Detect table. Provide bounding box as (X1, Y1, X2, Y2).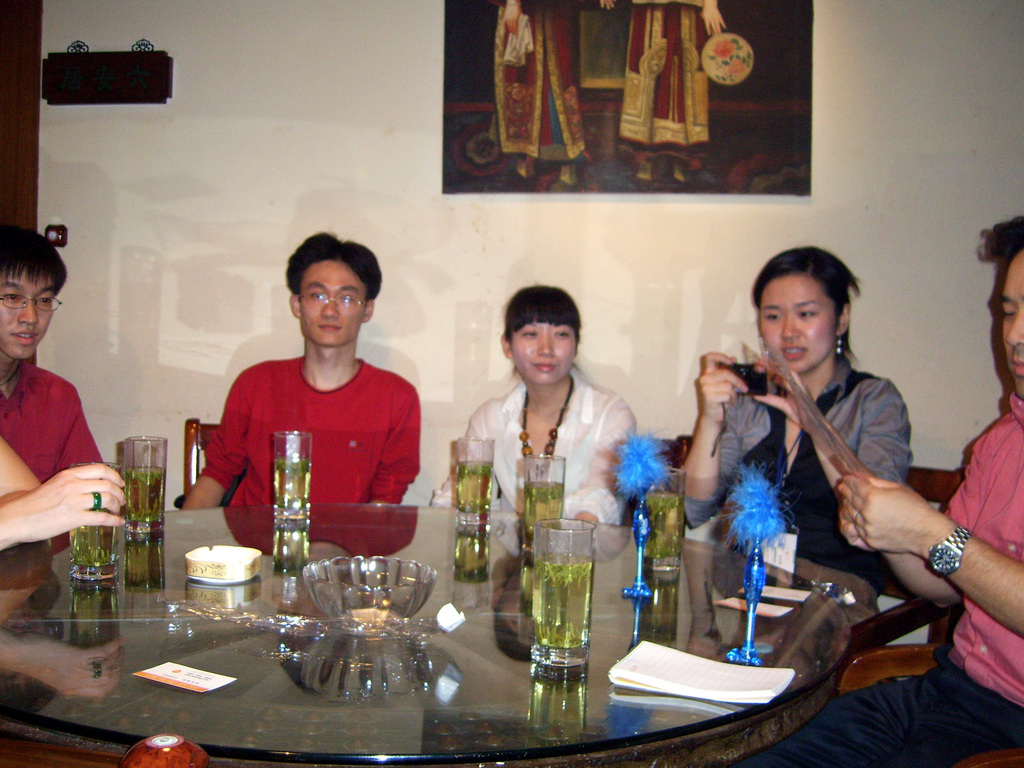
(0, 500, 858, 767).
